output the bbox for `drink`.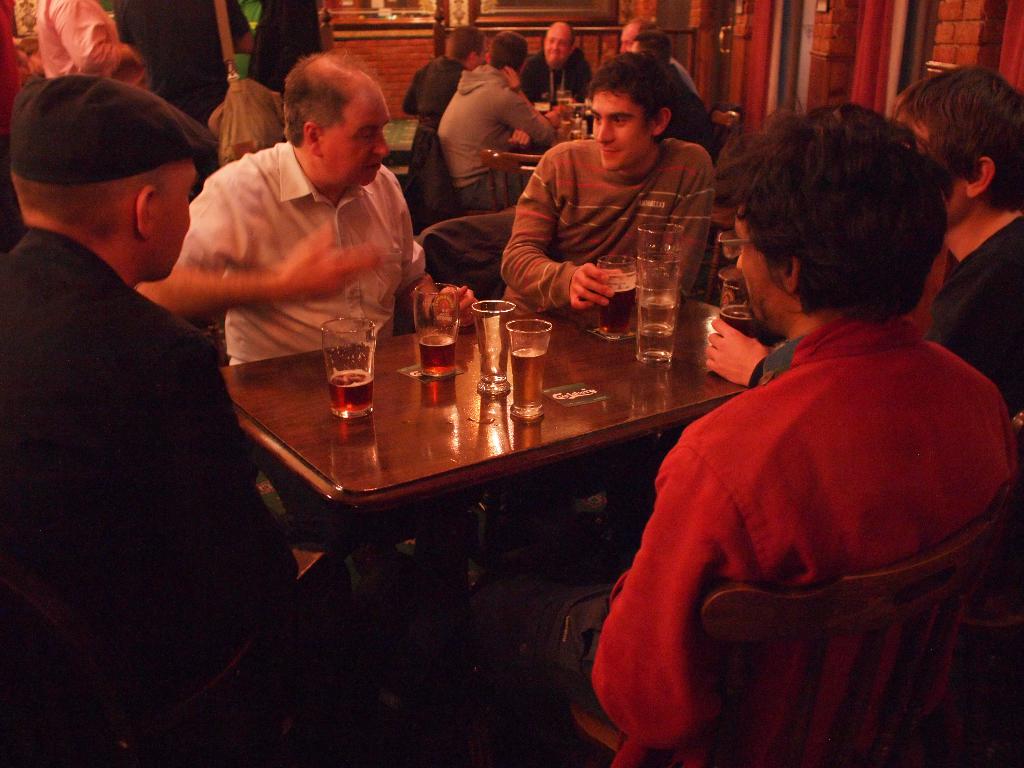
x1=327, y1=365, x2=376, y2=408.
